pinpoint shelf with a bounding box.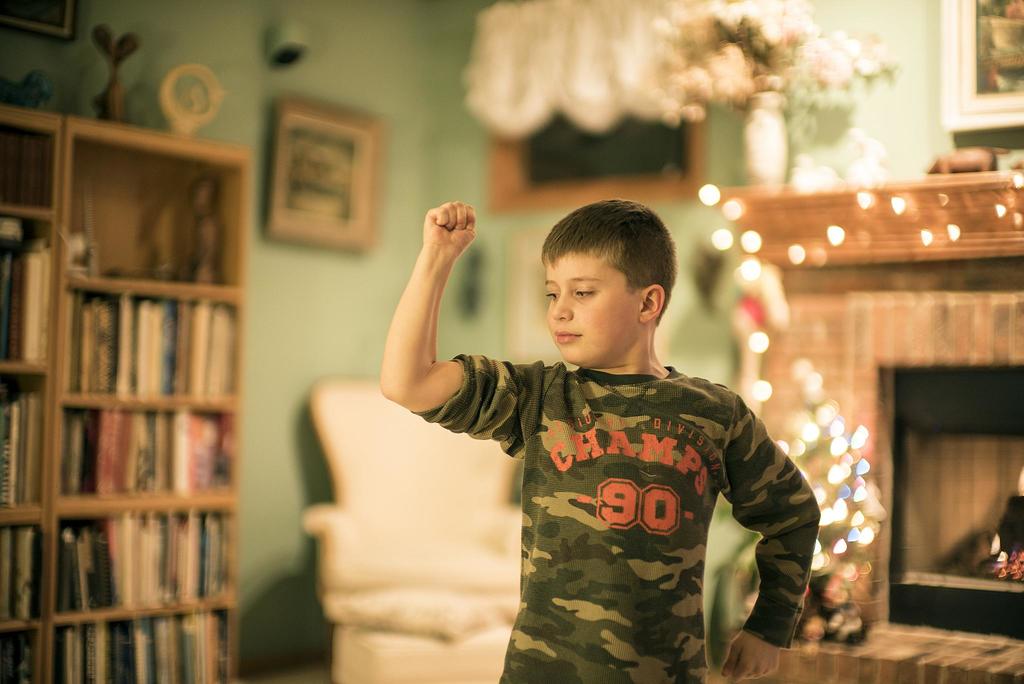
locate(49, 610, 234, 683).
